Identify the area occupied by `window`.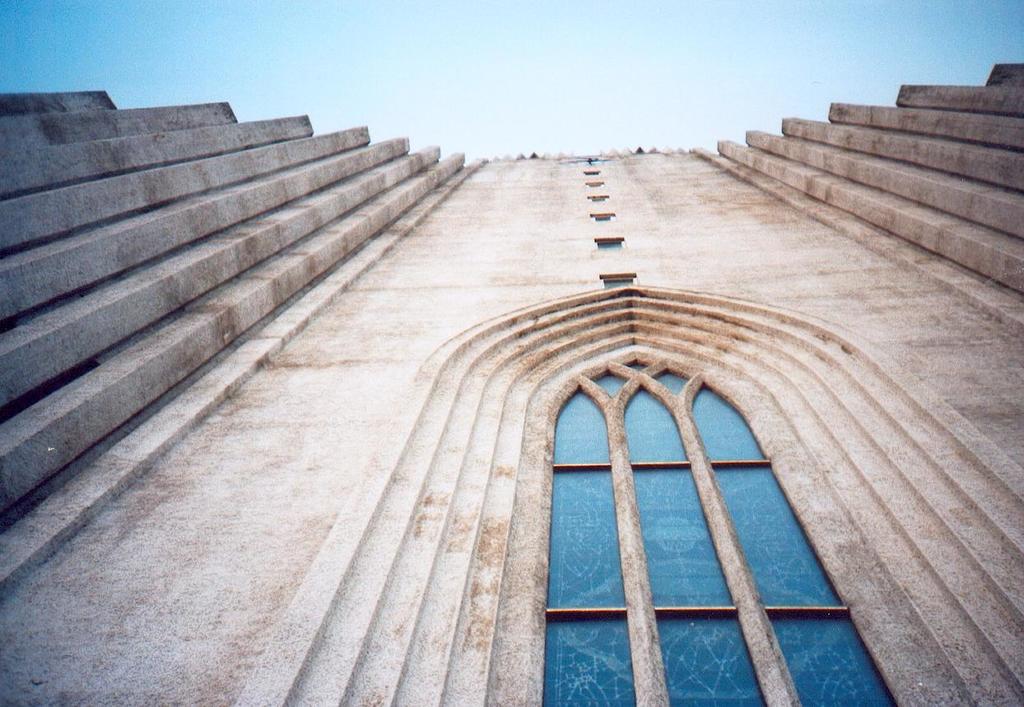
Area: [602, 271, 635, 284].
